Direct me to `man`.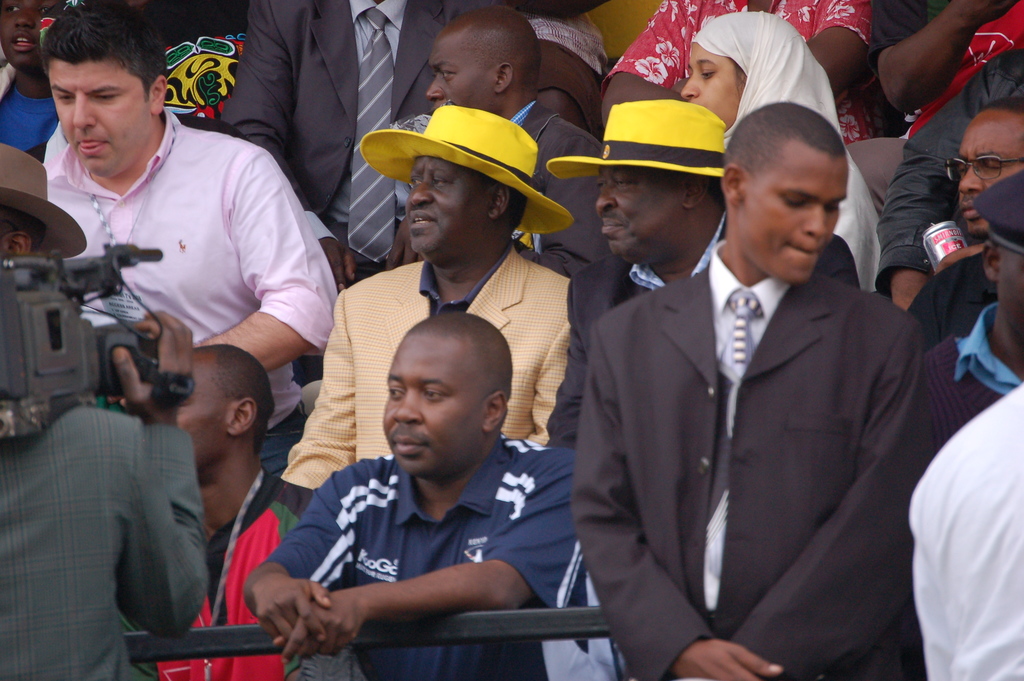
Direction: locate(948, 95, 1023, 260).
